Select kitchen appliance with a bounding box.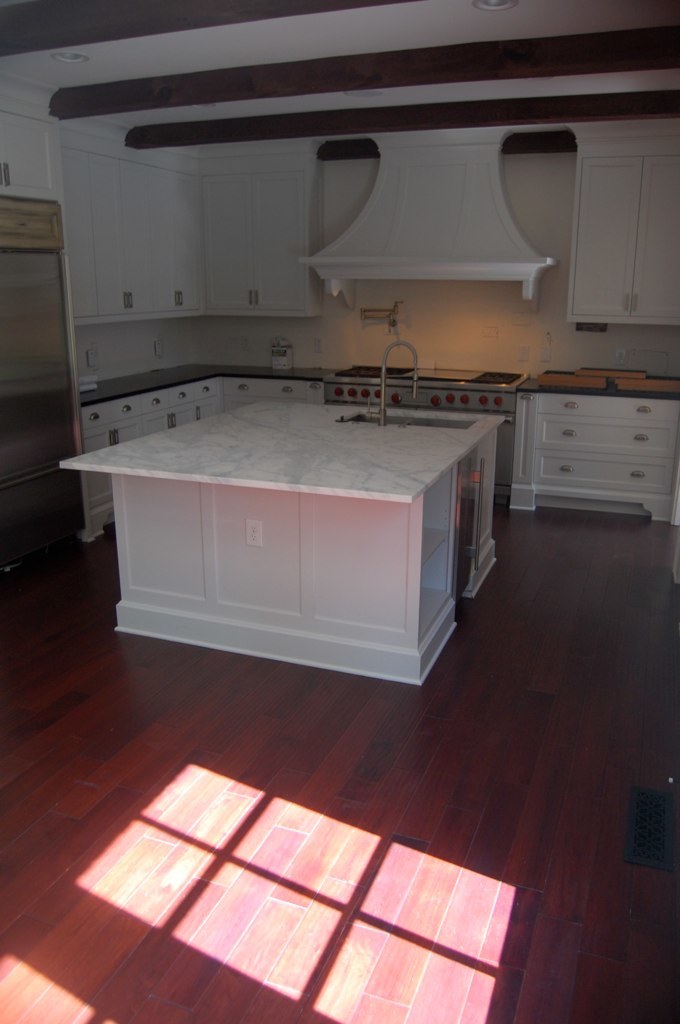
crop(335, 361, 521, 386).
